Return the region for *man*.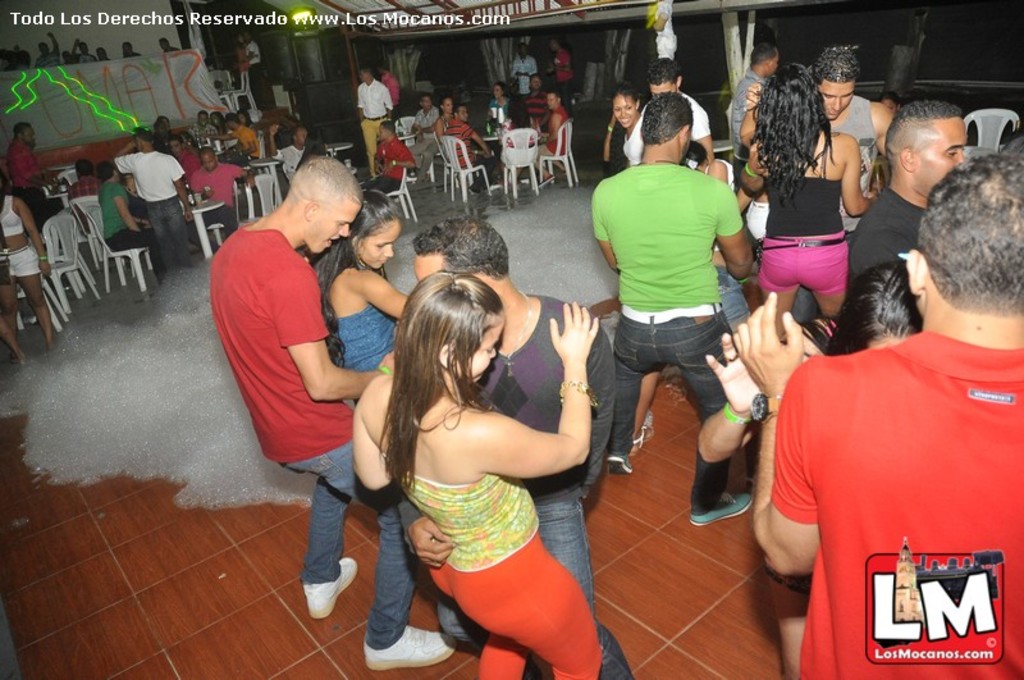
(x1=211, y1=115, x2=260, y2=166).
